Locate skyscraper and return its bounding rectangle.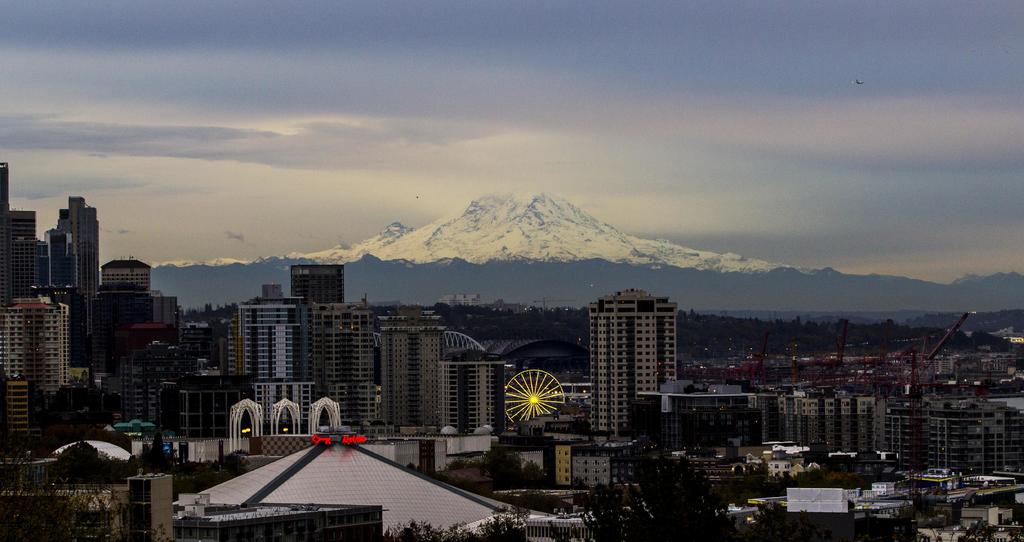
[x1=0, y1=158, x2=20, y2=312].
